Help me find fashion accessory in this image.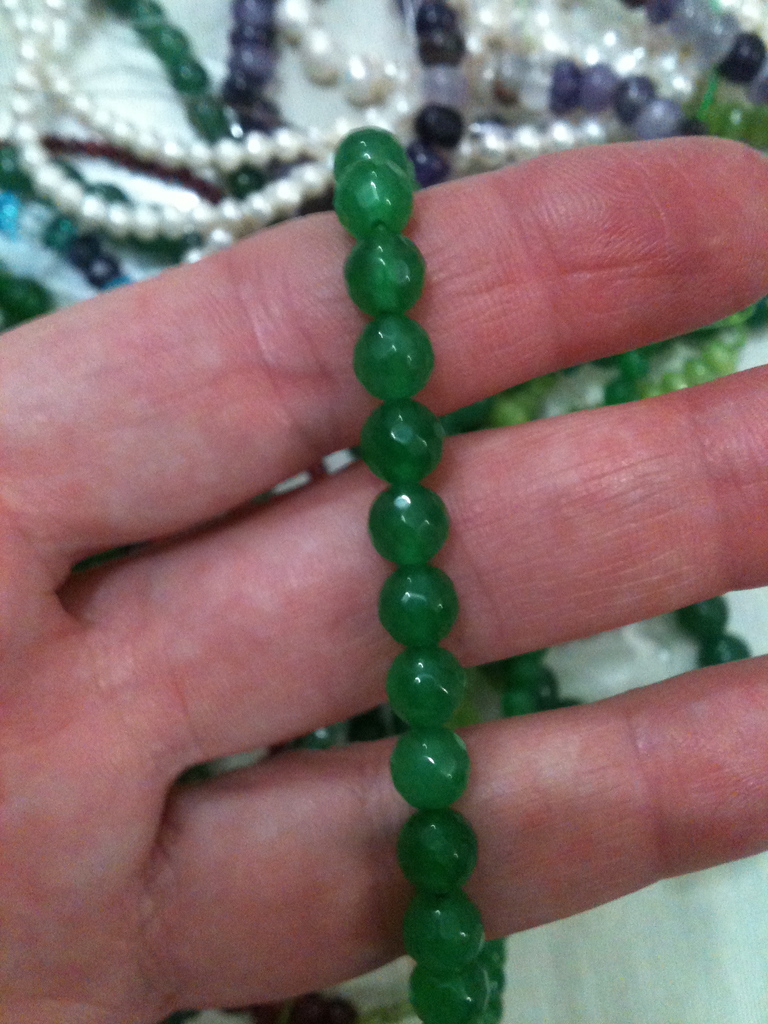
Found it: Rect(0, 0, 767, 1023).
